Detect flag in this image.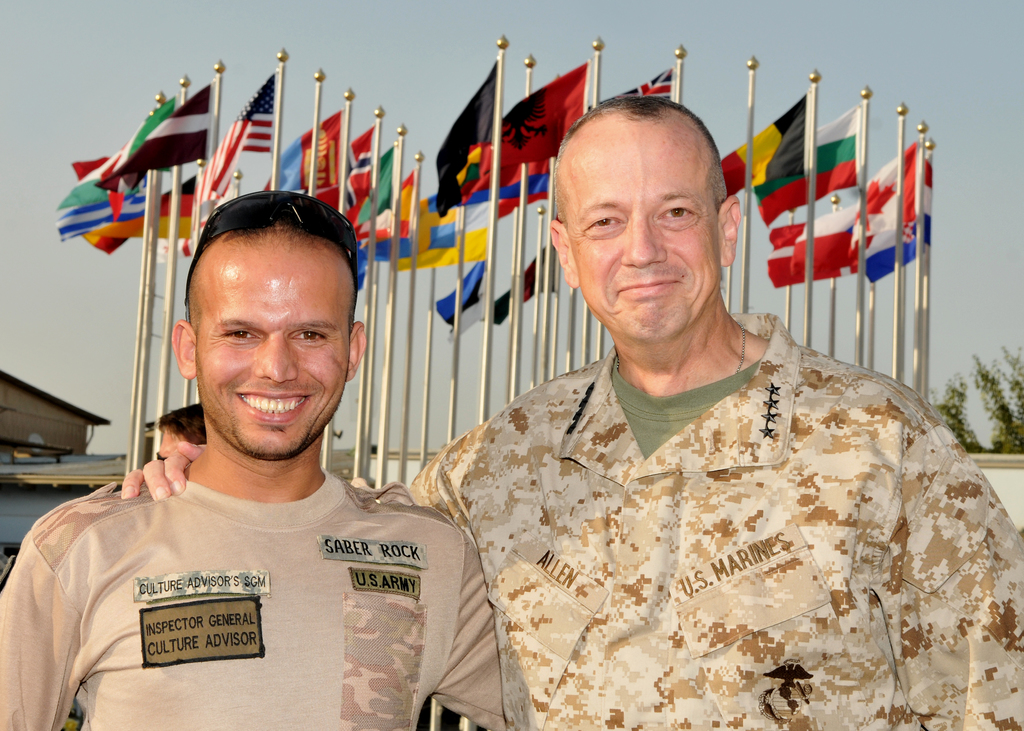
Detection: (left=853, top=140, right=927, bottom=249).
